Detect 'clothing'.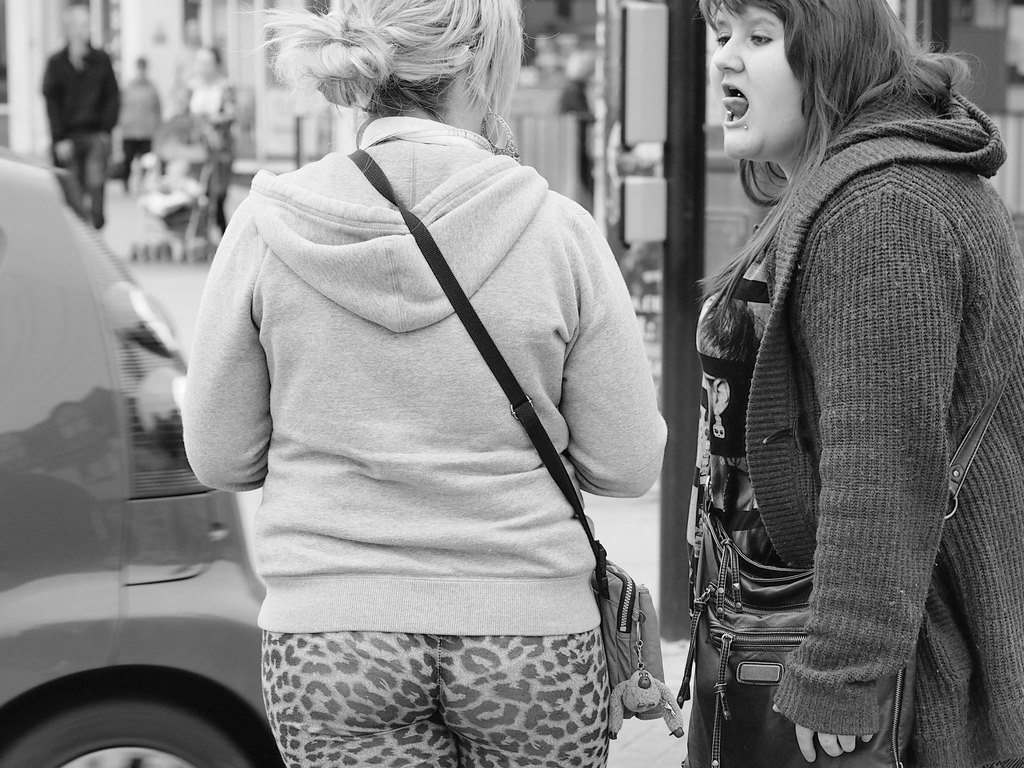
Detected at [177,114,671,767].
